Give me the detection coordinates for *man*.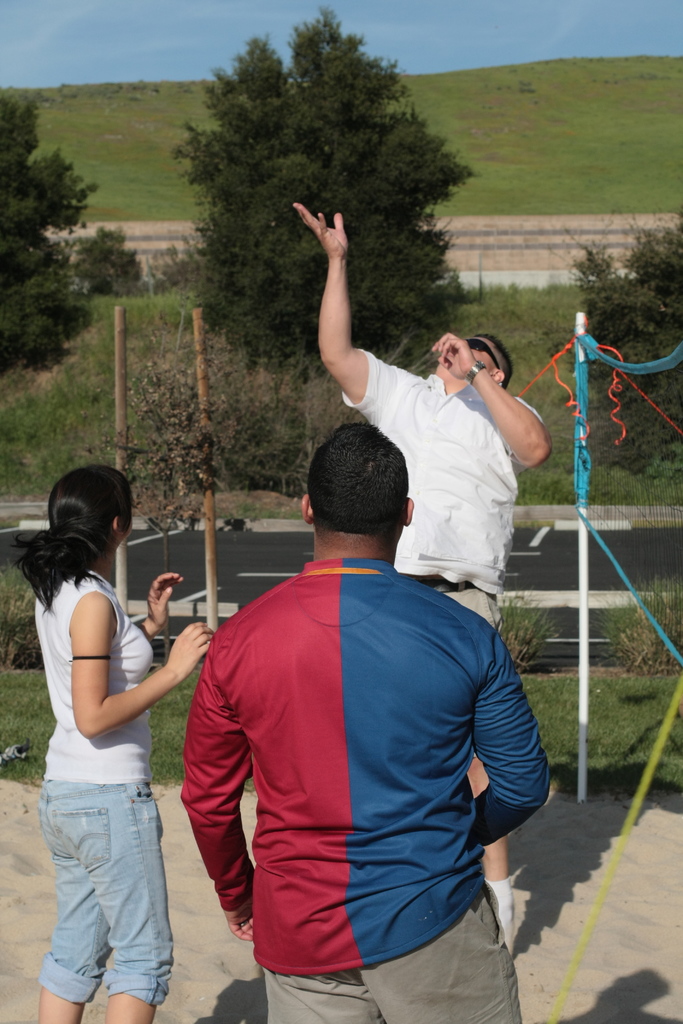
bbox(290, 198, 542, 956).
